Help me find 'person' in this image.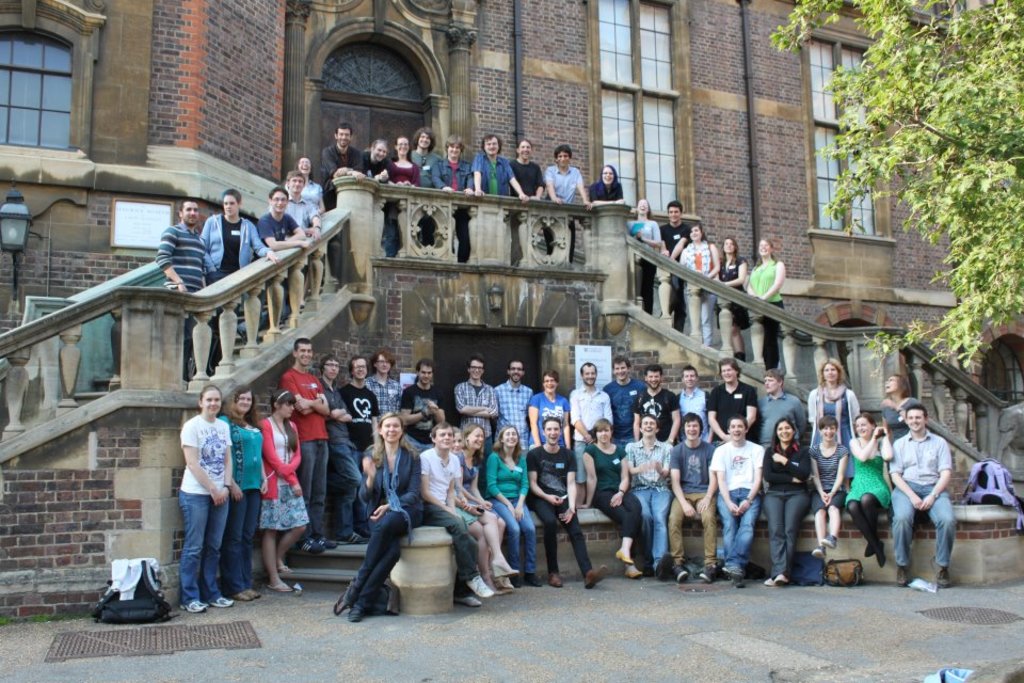
Found it: left=662, top=200, right=685, bottom=330.
